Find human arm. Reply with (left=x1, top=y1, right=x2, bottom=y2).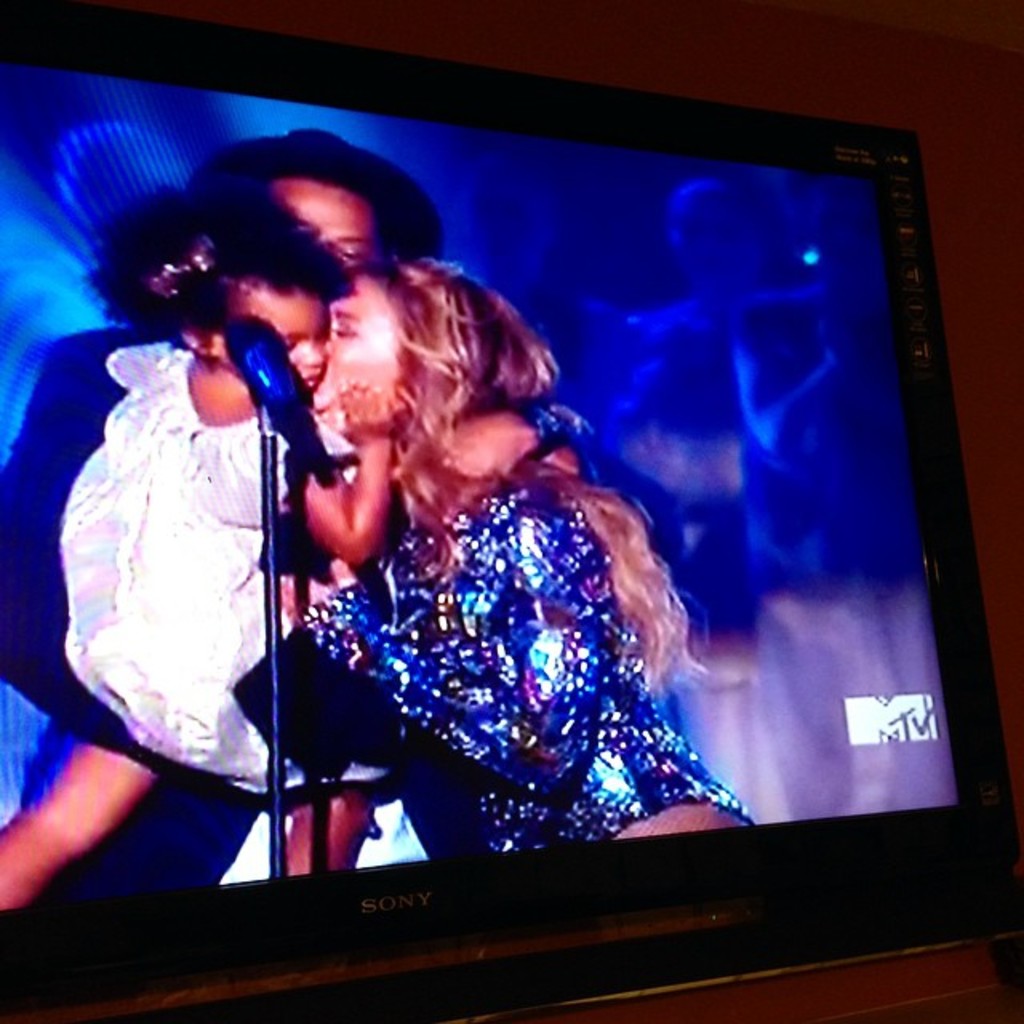
(left=269, top=494, right=610, bottom=790).
